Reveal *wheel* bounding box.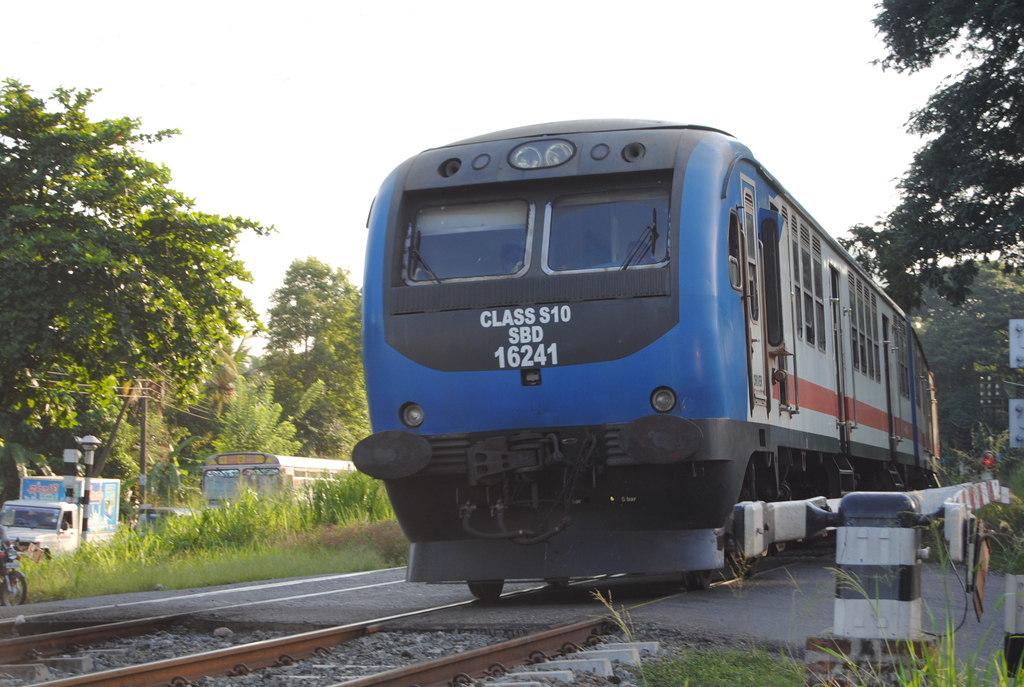
Revealed: bbox(467, 578, 508, 600).
